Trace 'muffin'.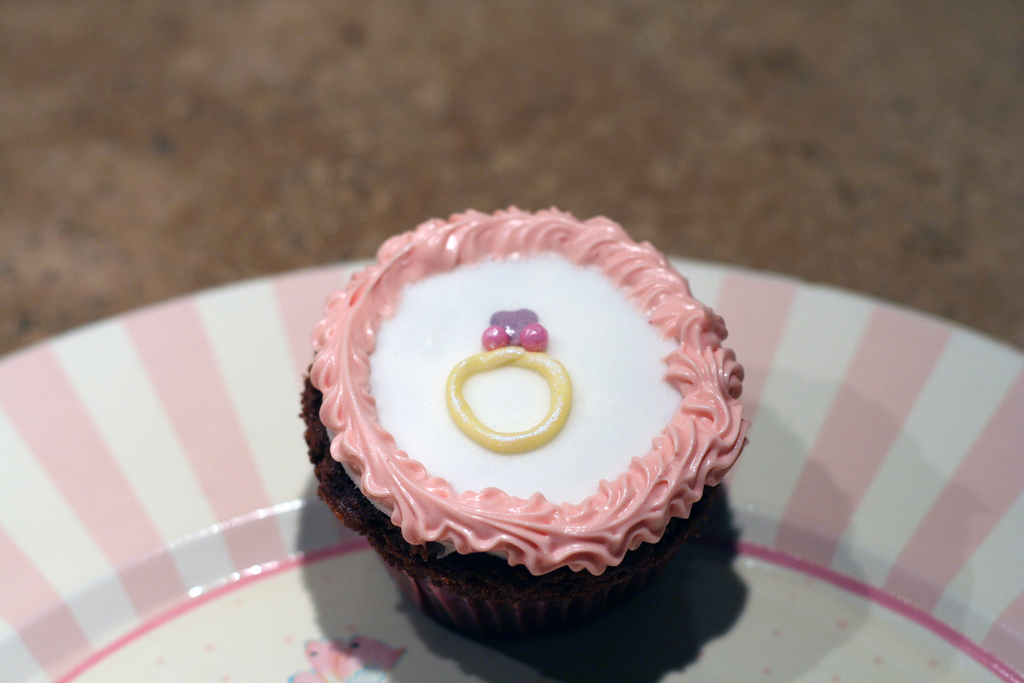
Traced to x1=295 y1=197 x2=756 y2=646.
